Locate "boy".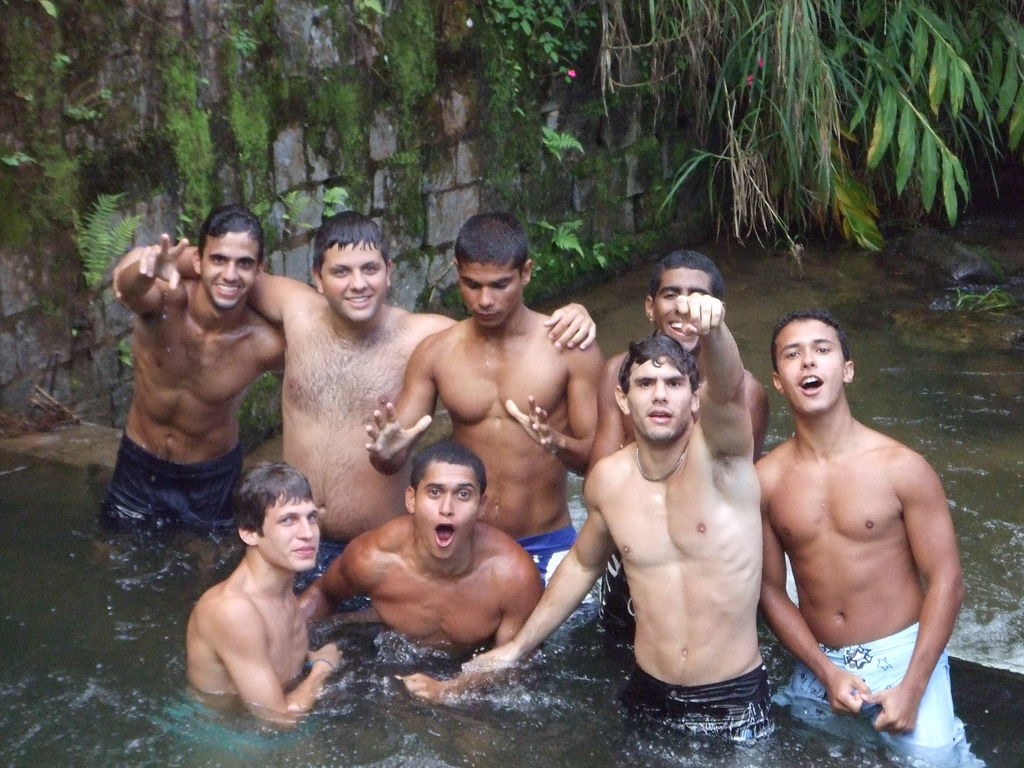
Bounding box: bbox=[756, 303, 998, 767].
